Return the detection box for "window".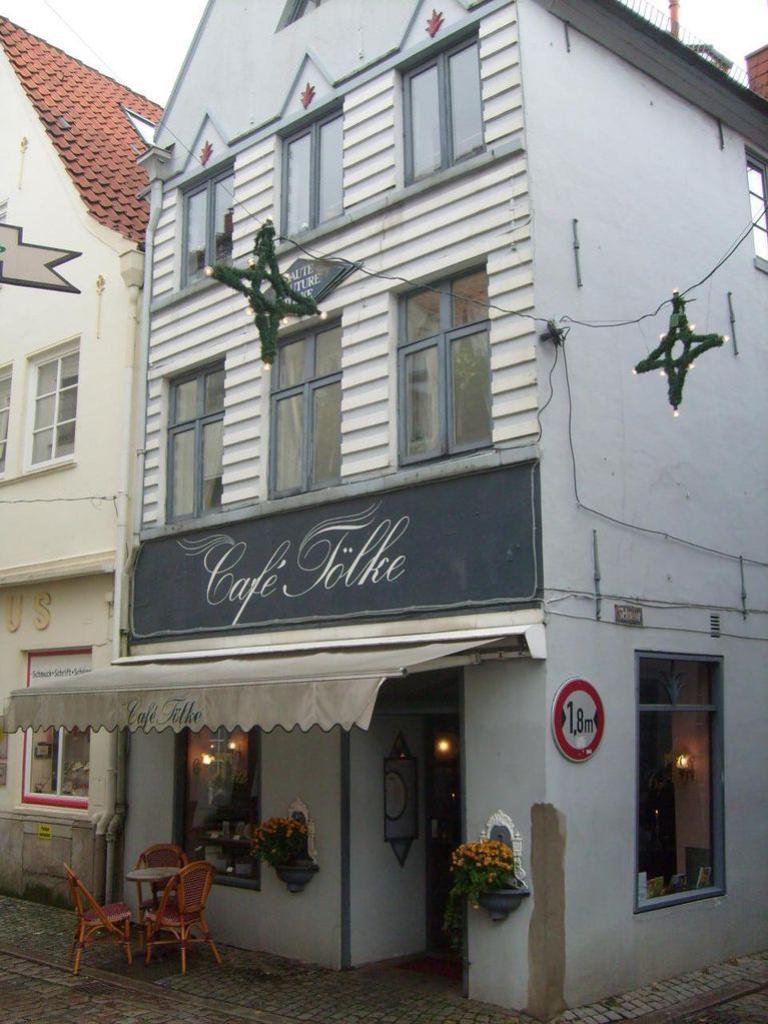
<box>159,347,232,525</box>.
